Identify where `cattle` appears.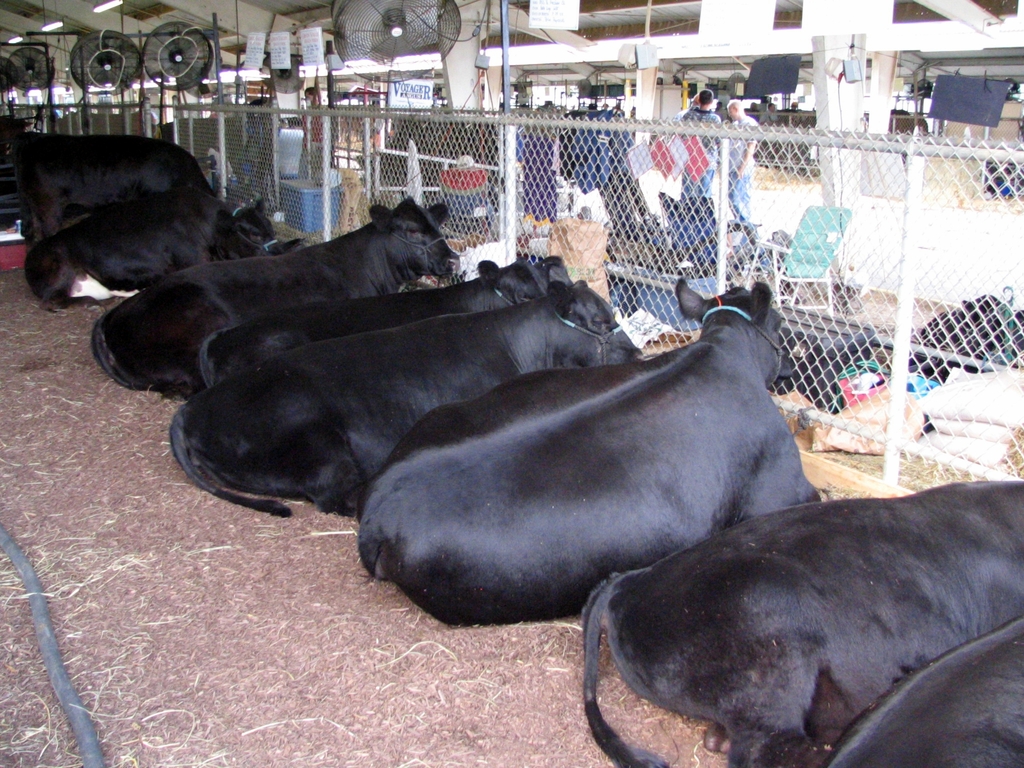
Appears at (left=167, top=281, right=642, bottom=522).
